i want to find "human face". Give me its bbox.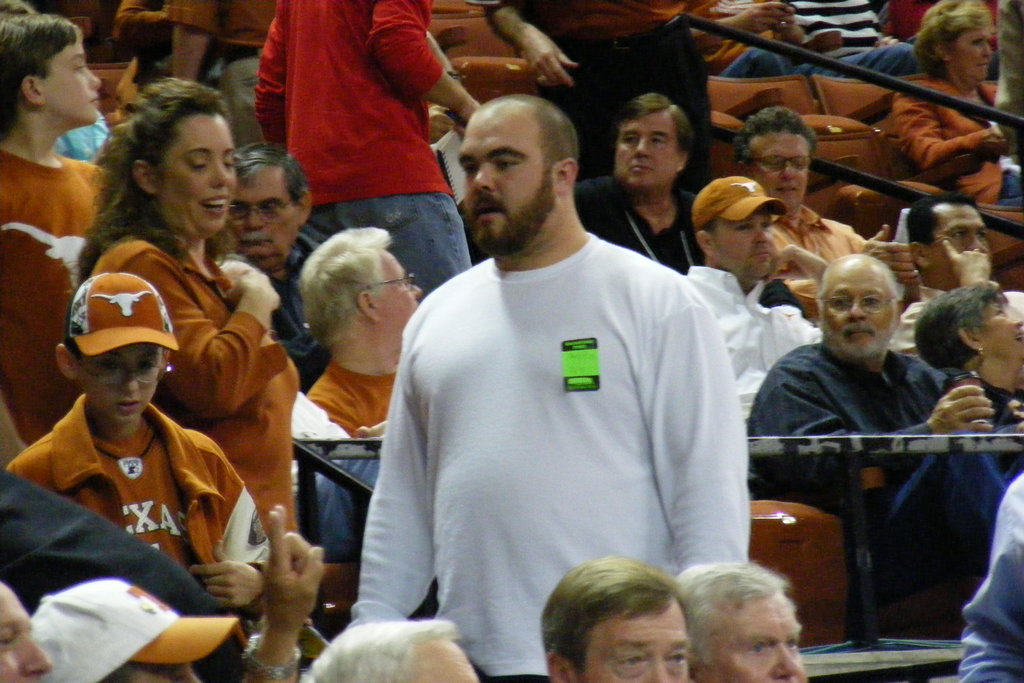
crop(36, 29, 103, 122).
